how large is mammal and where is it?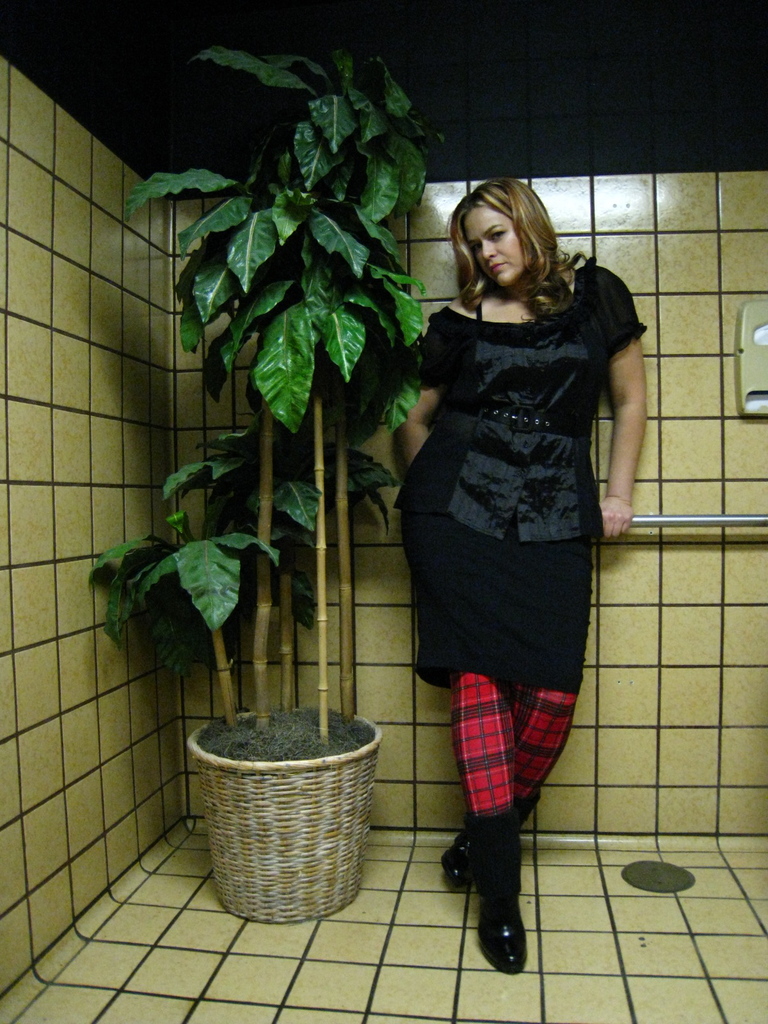
Bounding box: [376,157,646,904].
